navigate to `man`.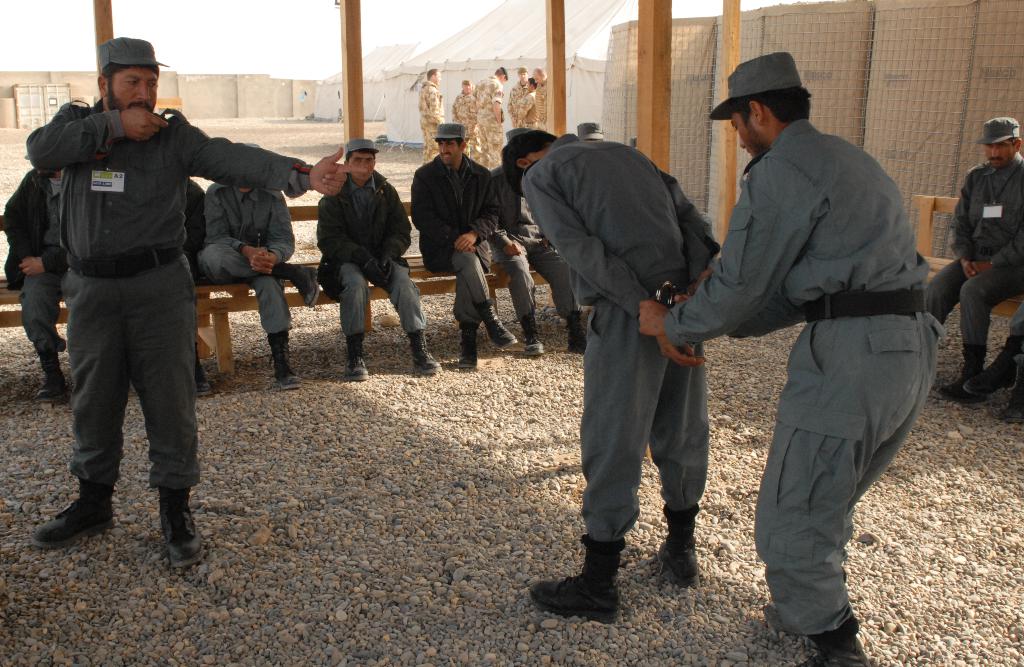
Navigation target: box(206, 140, 314, 383).
